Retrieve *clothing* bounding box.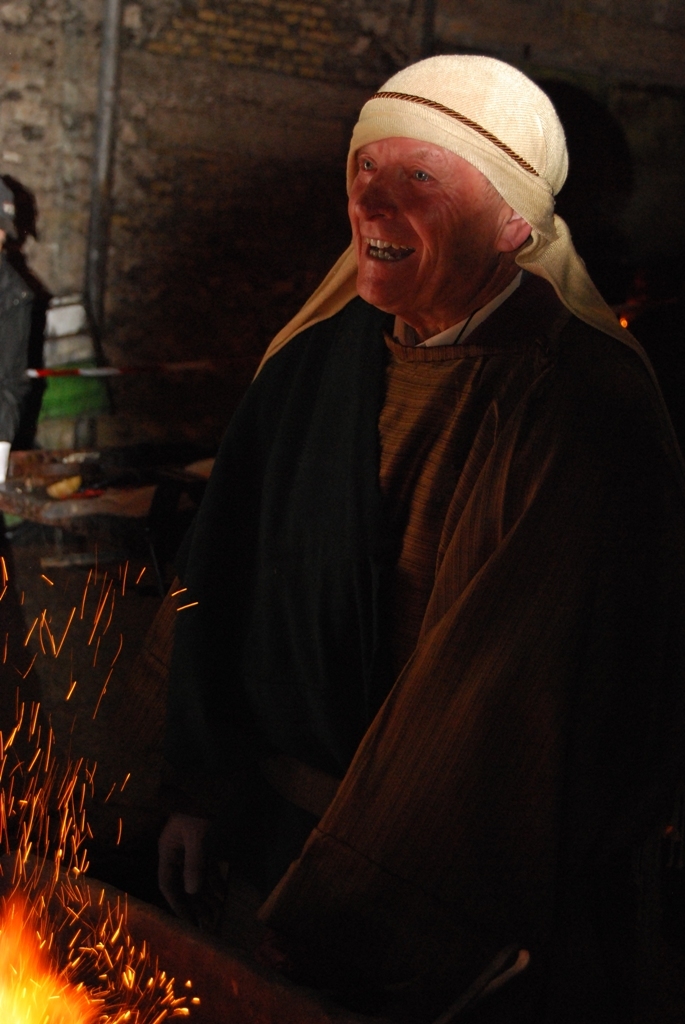
Bounding box: crop(139, 267, 684, 1023).
